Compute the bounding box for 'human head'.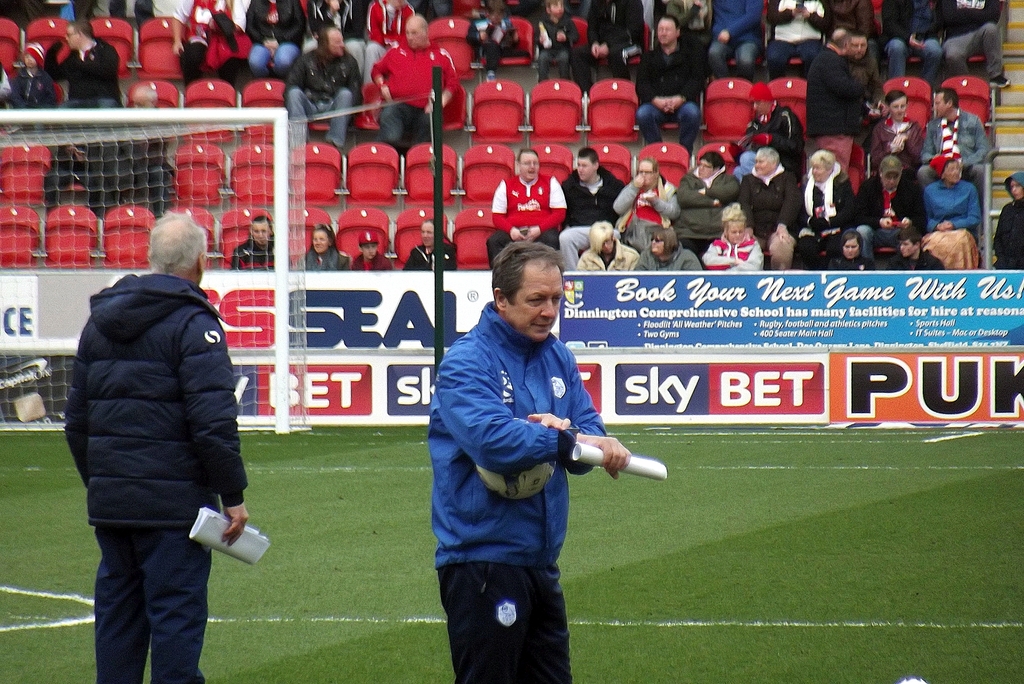
locate(516, 149, 539, 181).
